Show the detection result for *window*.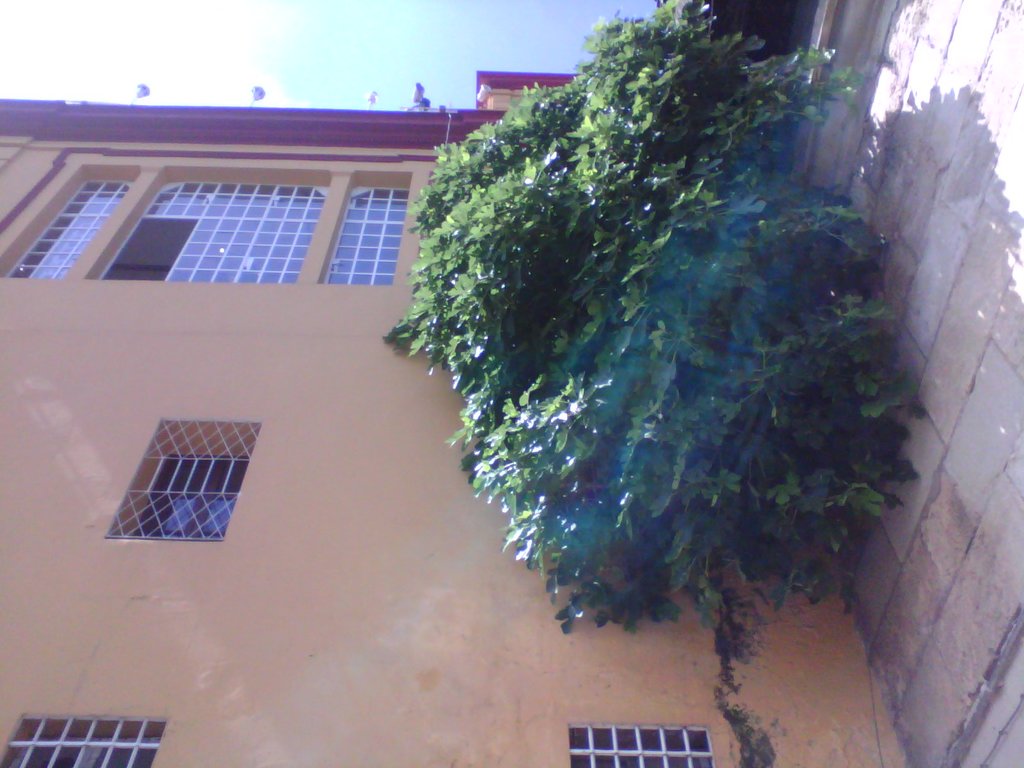
pyautogui.locateOnScreen(0, 159, 417, 286).
